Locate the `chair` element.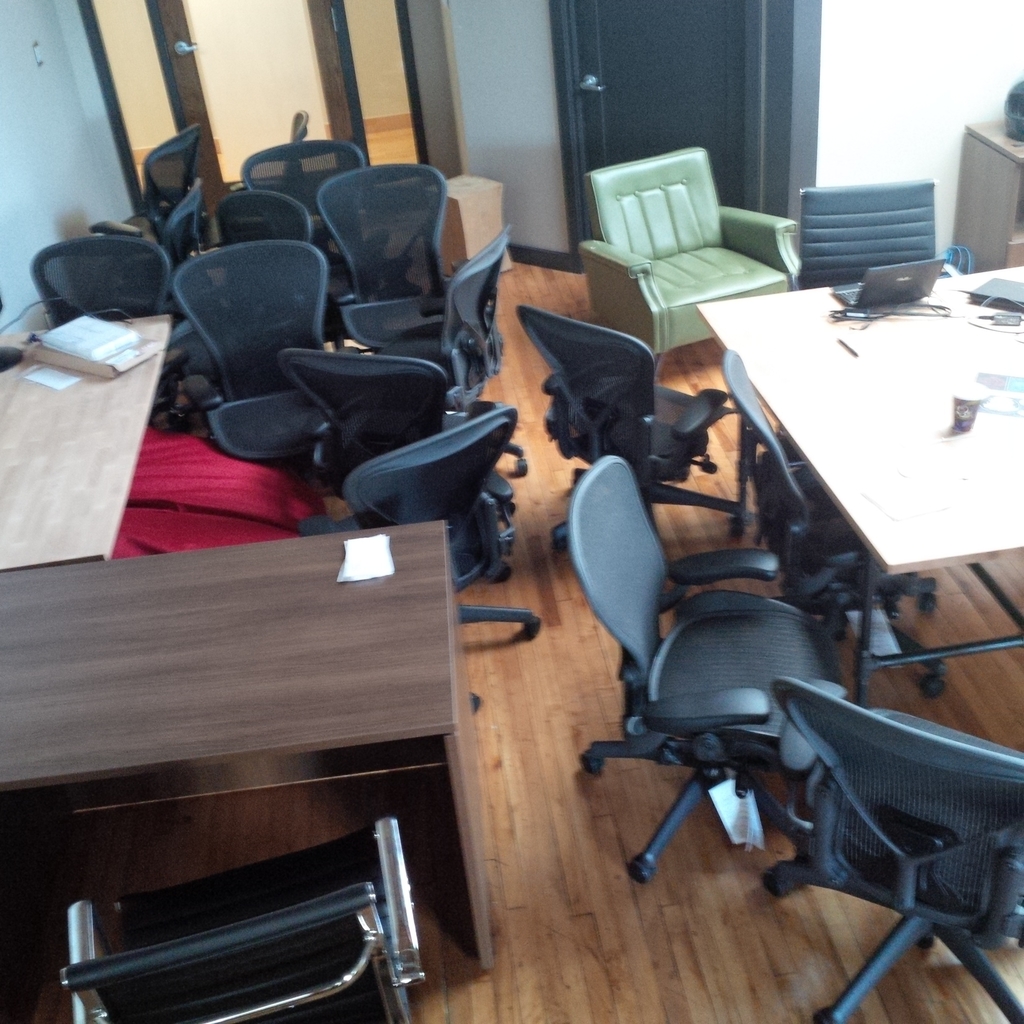
Element bbox: region(562, 450, 854, 882).
